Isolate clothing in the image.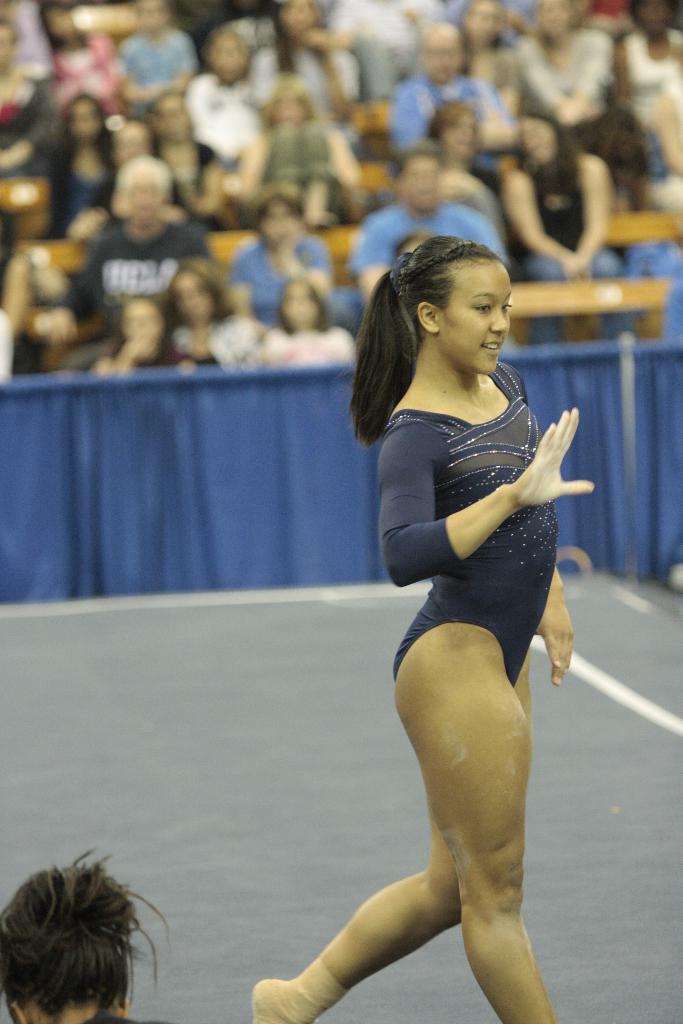
Isolated region: x1=525, y1=140, x2=614, y2=280.
